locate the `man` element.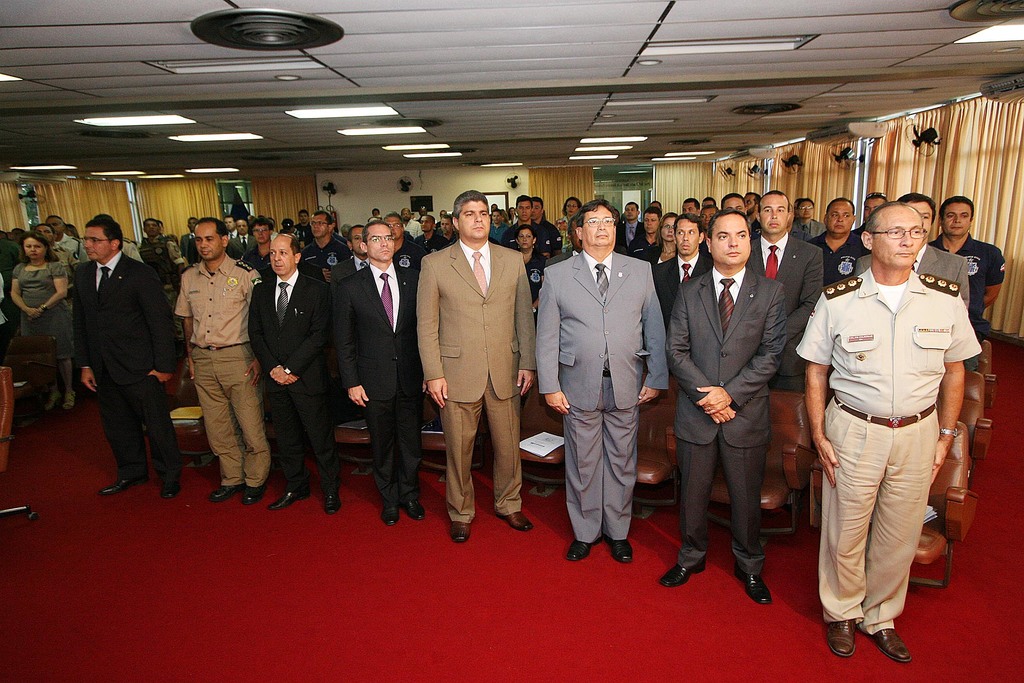
Element bbox: x1=298 y1=207 x2=311 y2=242.
